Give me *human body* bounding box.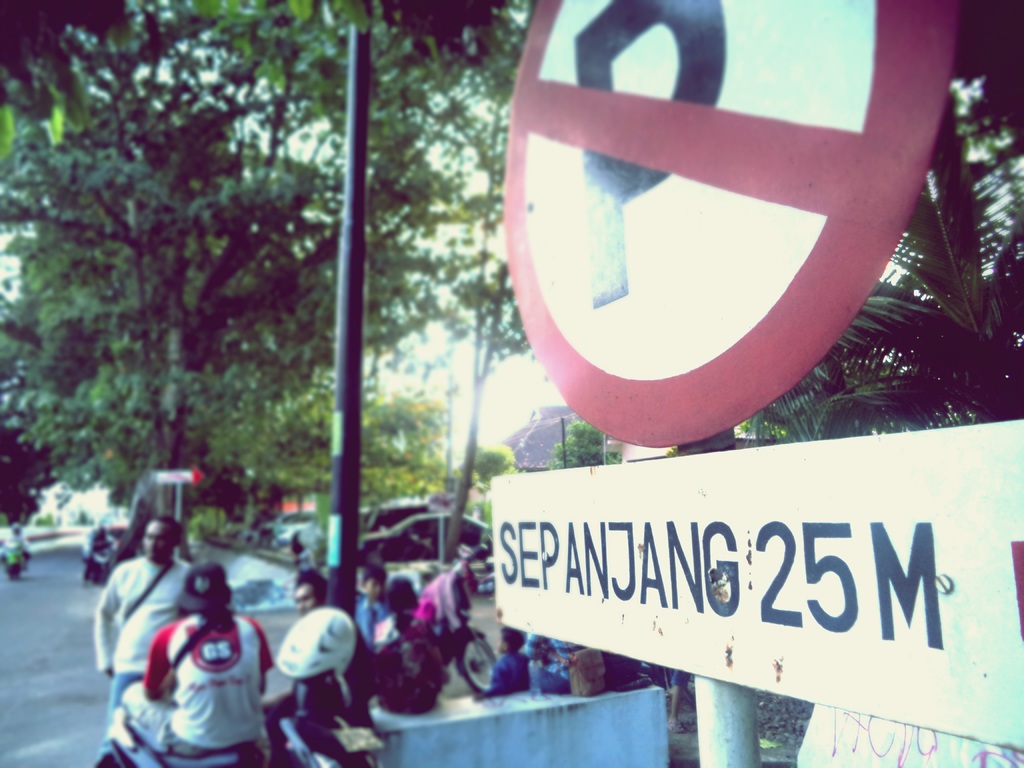
box=[118, 568, 275, 764].
